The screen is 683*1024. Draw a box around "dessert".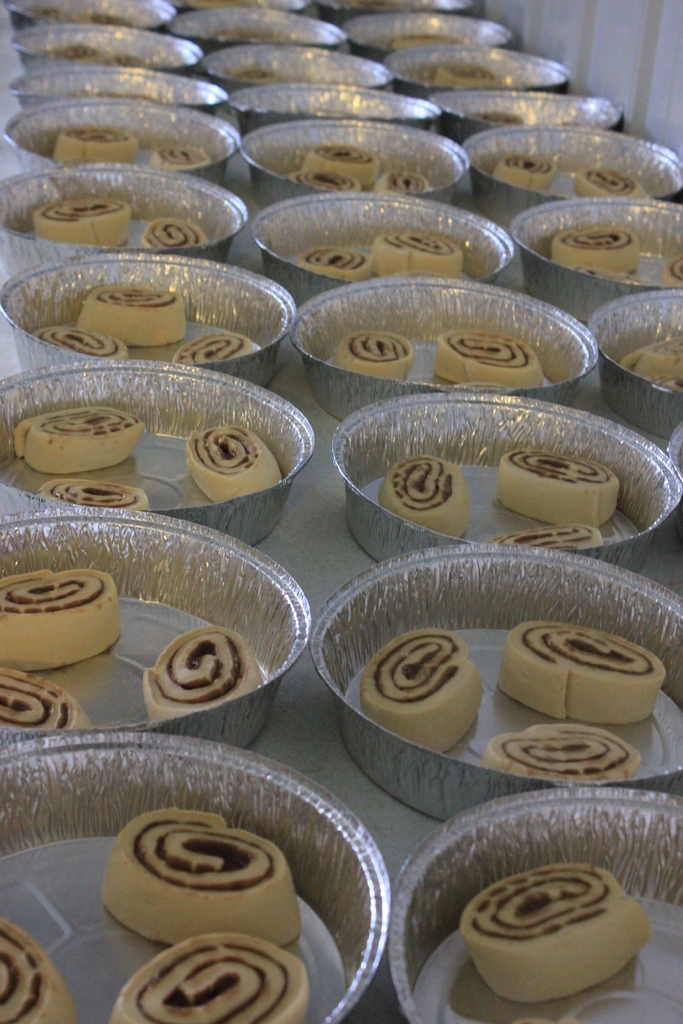
pyautogui.locateOnScreen(38, 319, 129, 351).
